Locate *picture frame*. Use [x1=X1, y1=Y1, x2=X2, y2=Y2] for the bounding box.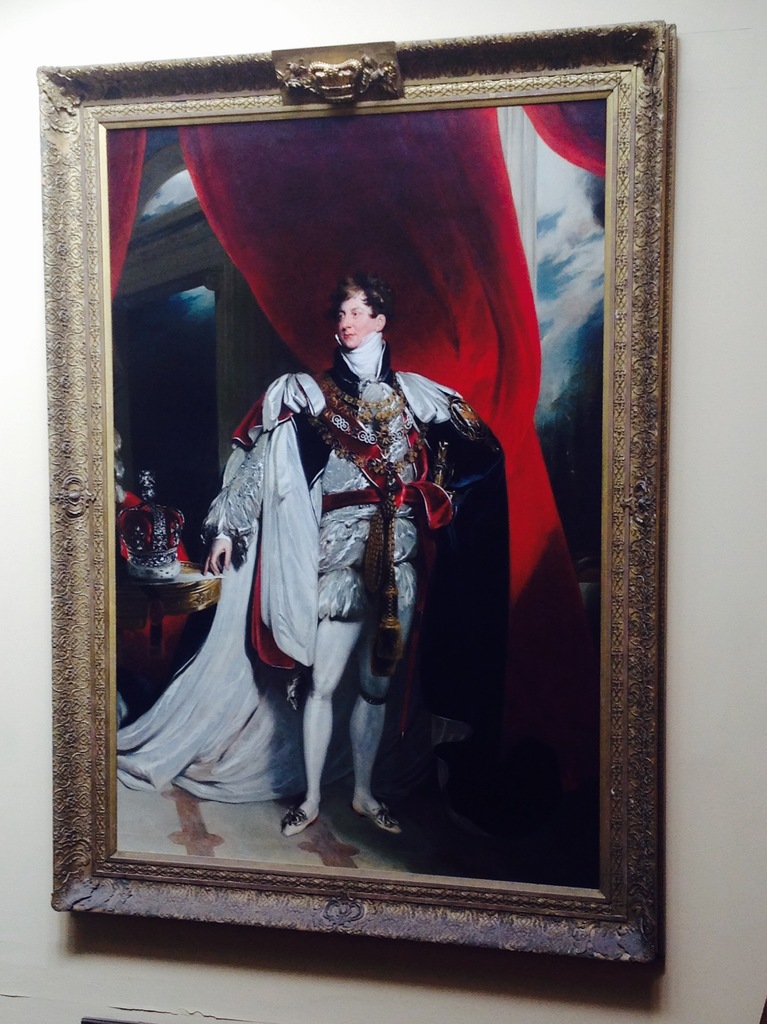
[x1=32, y1=19, x2=675, y2=977].
